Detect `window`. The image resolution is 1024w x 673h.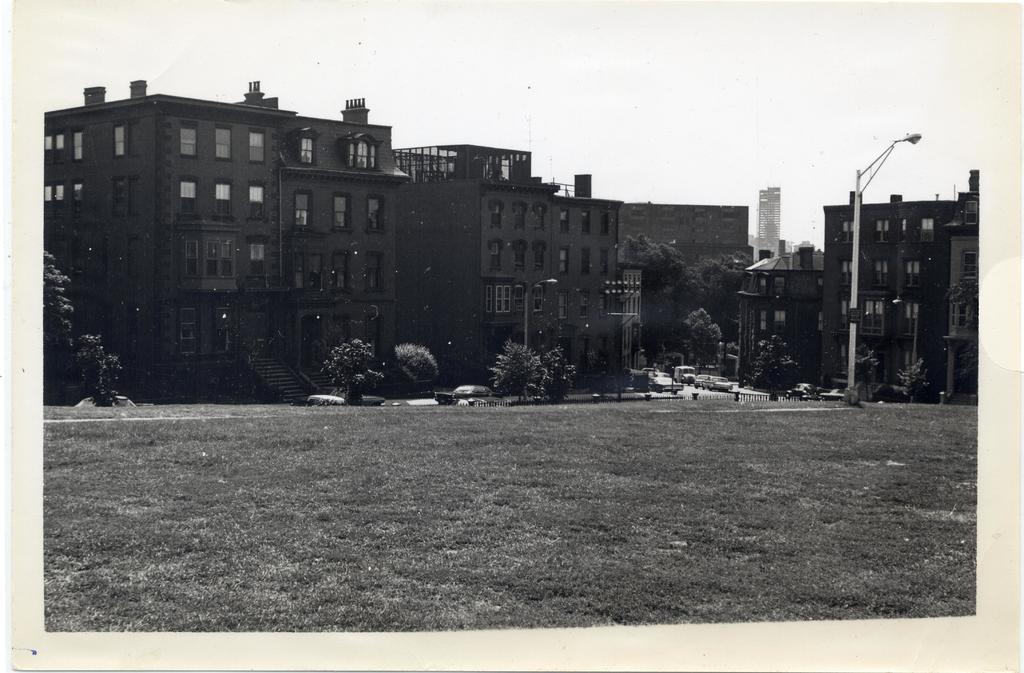
[left=369, top=197, right=383, bottom=231].
